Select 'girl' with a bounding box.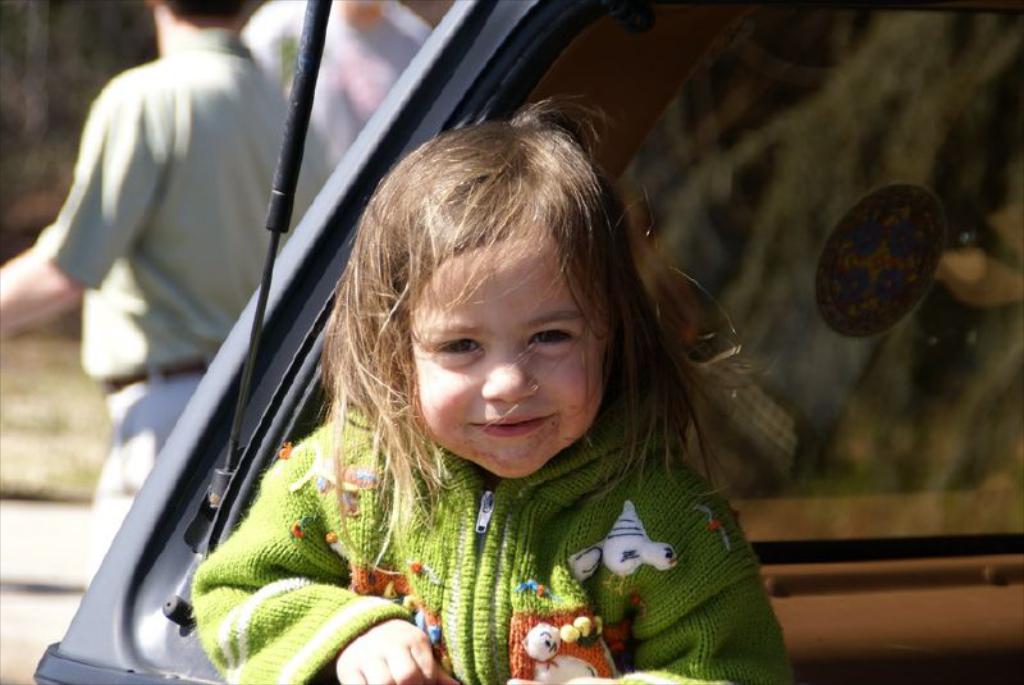
BBox(191, 95, 794, 684).
